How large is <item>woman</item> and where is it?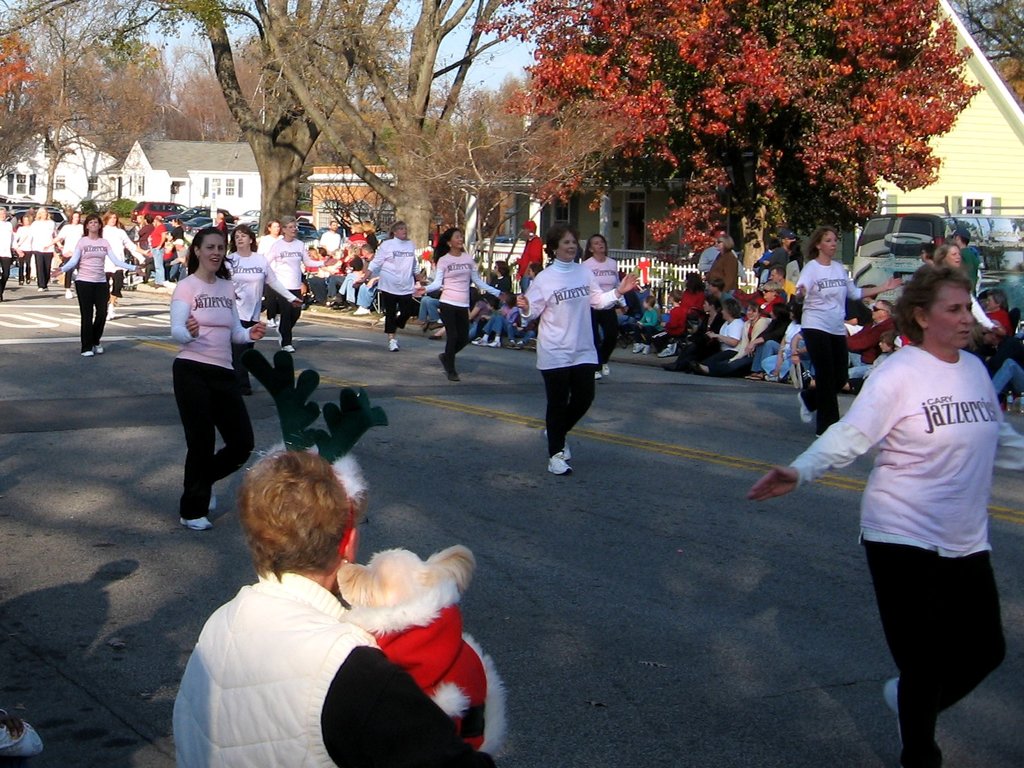
Bounding box: (97, 212, 145, 314).
